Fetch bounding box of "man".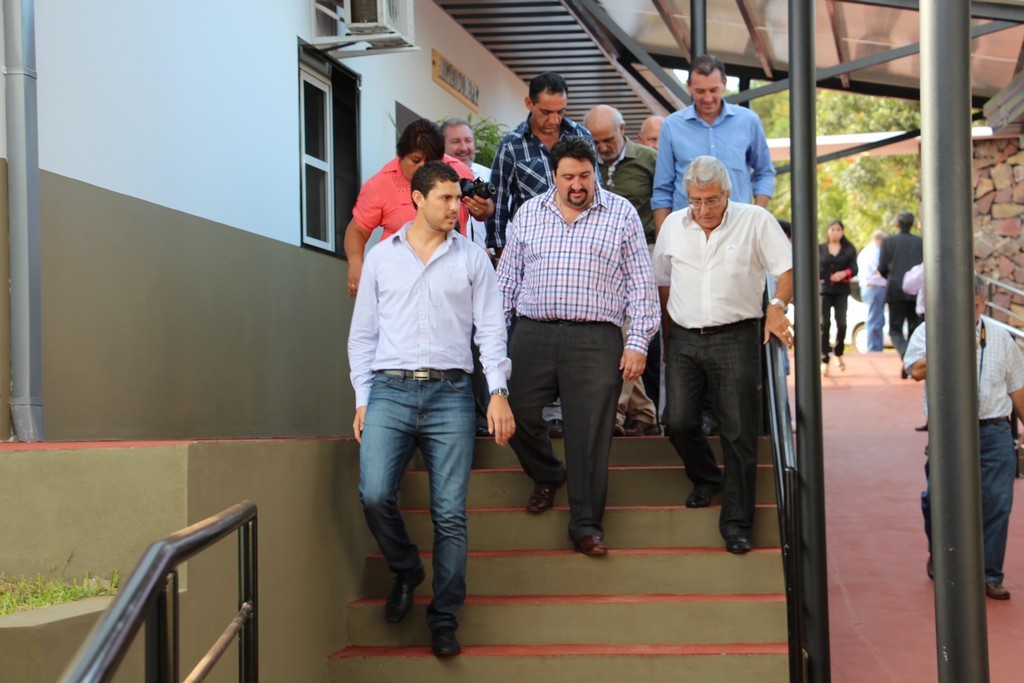
Bbox: box(664, 52, 775, 218).
